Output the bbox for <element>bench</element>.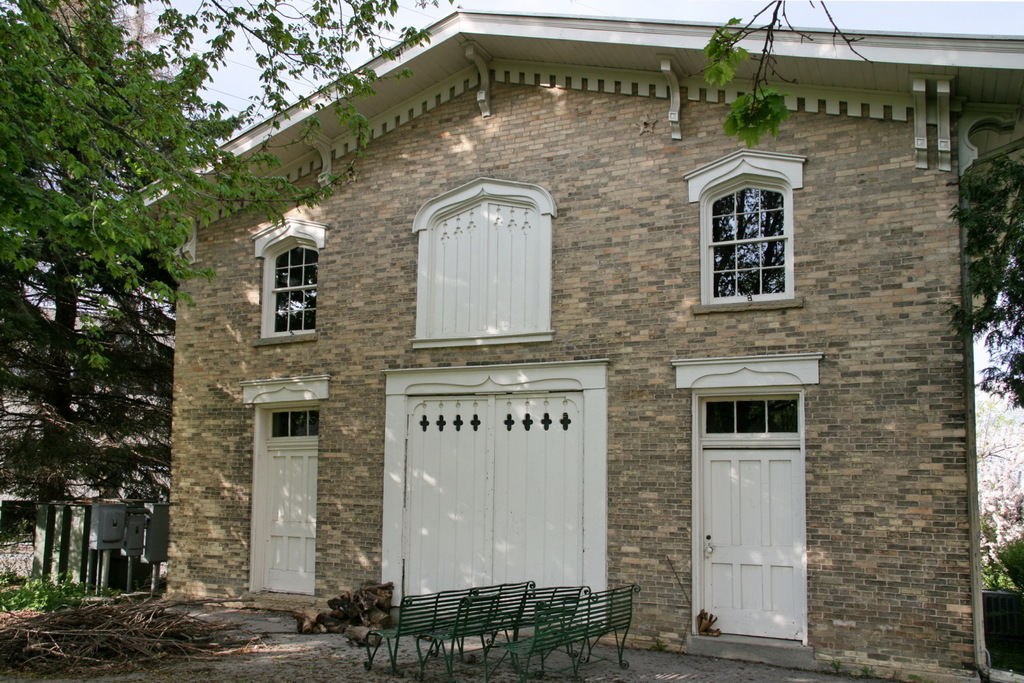
(497, 582, 643, 675).
